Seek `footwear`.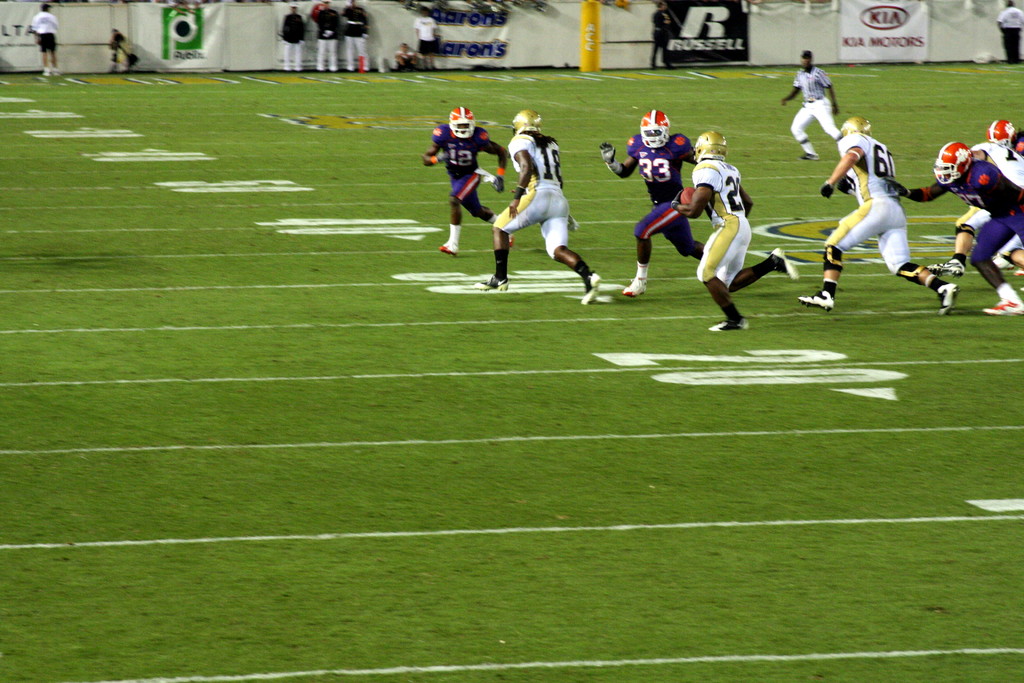
{"left": 38, "top": 68, "right": 50, "bottom": 76}.
